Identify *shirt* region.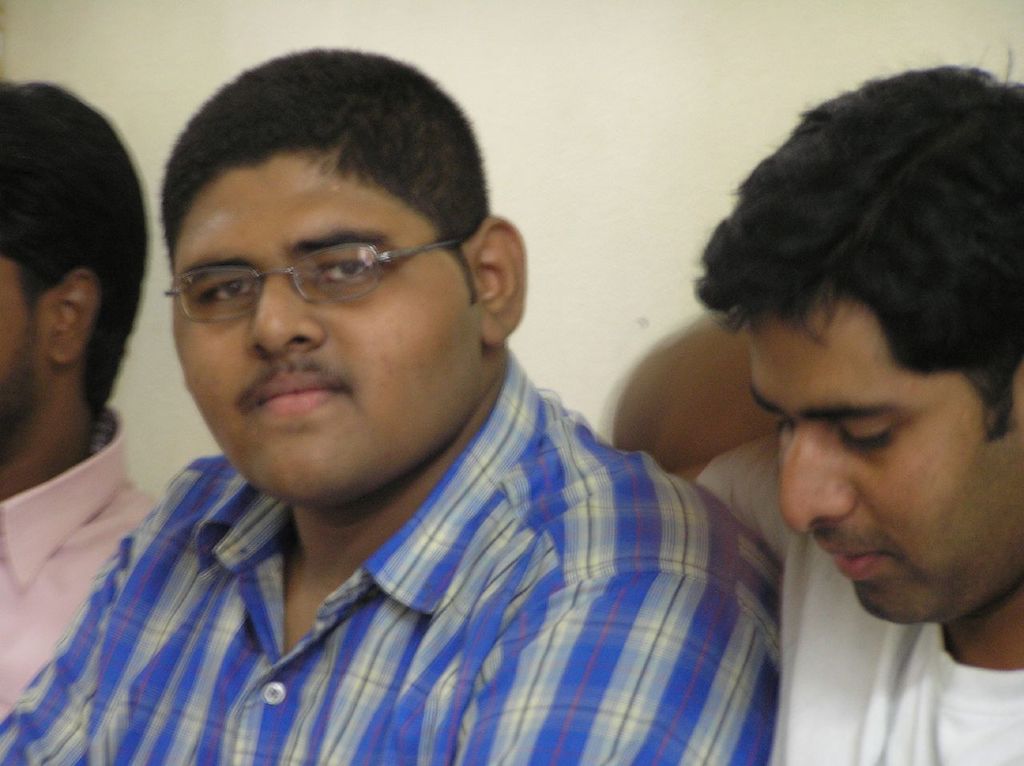
Region: 2,404,163,724.
